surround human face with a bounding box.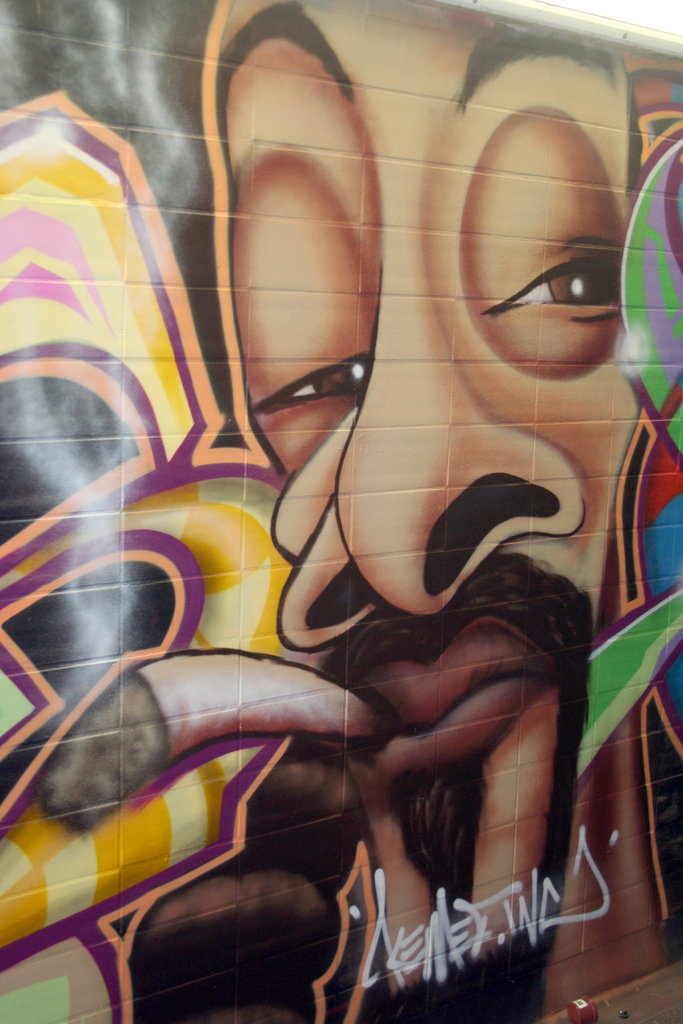
x1=215 y1=1 x2=646 y2=987.
